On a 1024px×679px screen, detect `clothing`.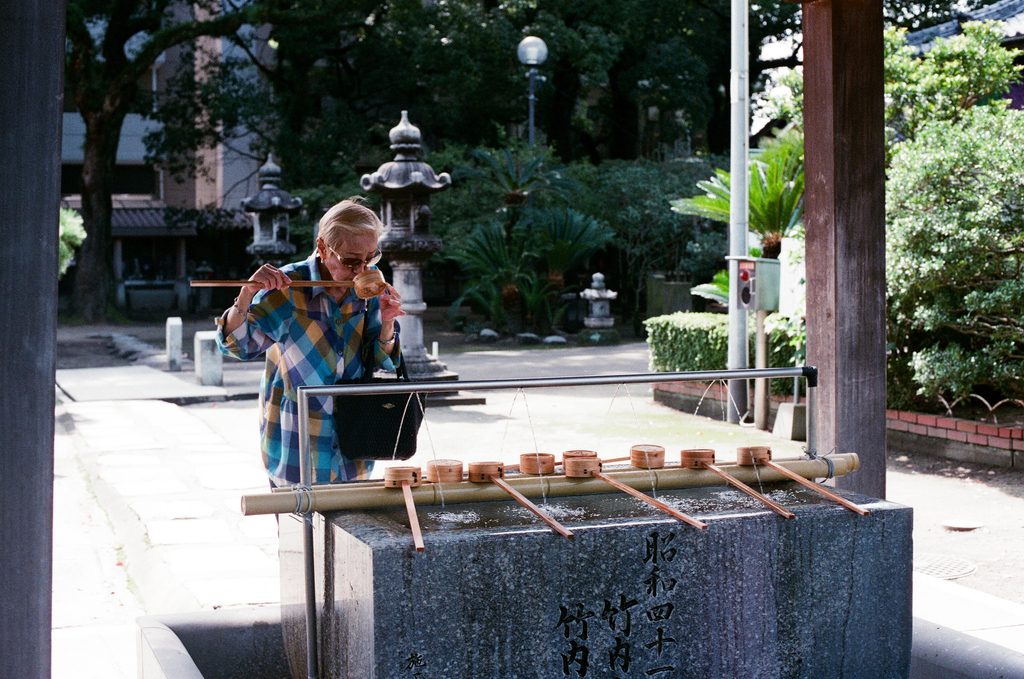
rect(213, 248, 401, 534).
